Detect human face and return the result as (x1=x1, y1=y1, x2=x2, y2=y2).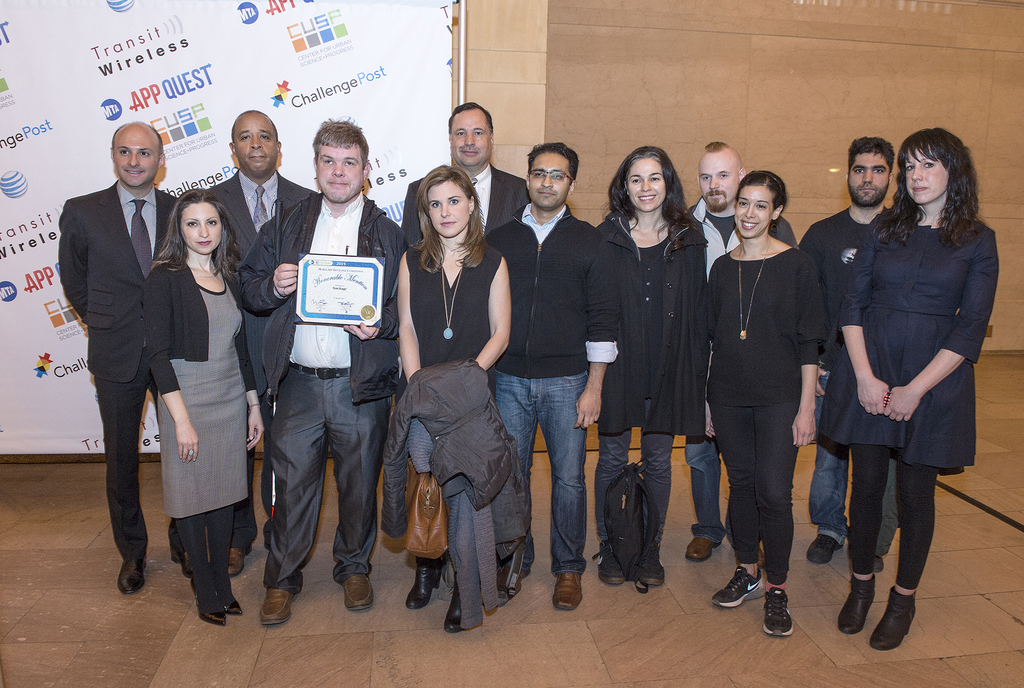
(x1=736, y1=184, x2=774, y2=233).
